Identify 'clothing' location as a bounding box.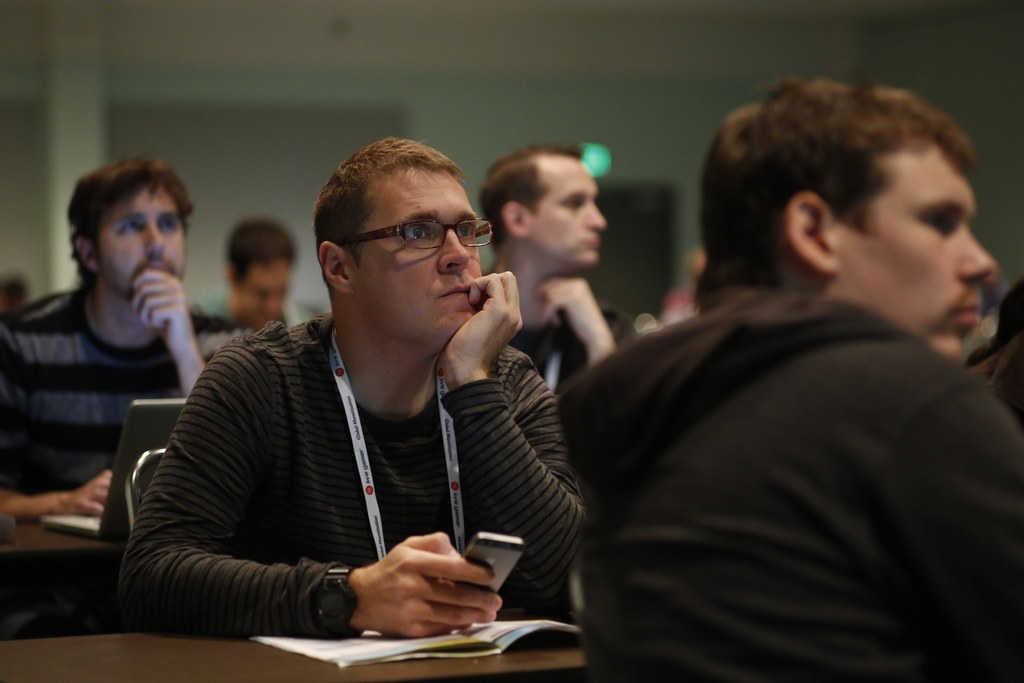
481/281/650/395.
